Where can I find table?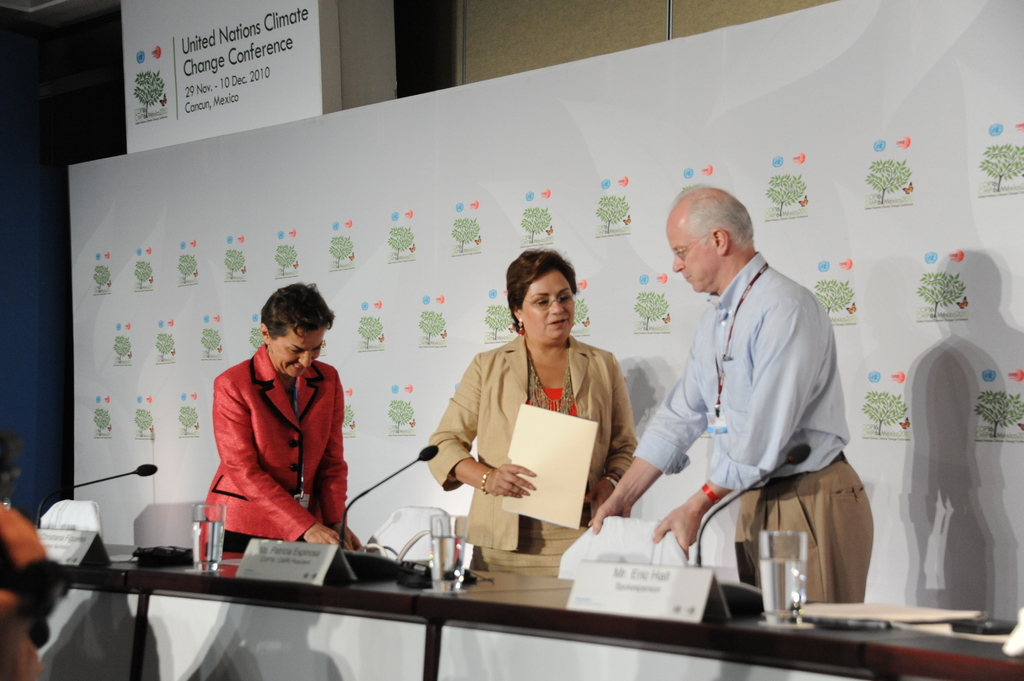
You can find it at l=35, t=544, r=1023, b=680.
